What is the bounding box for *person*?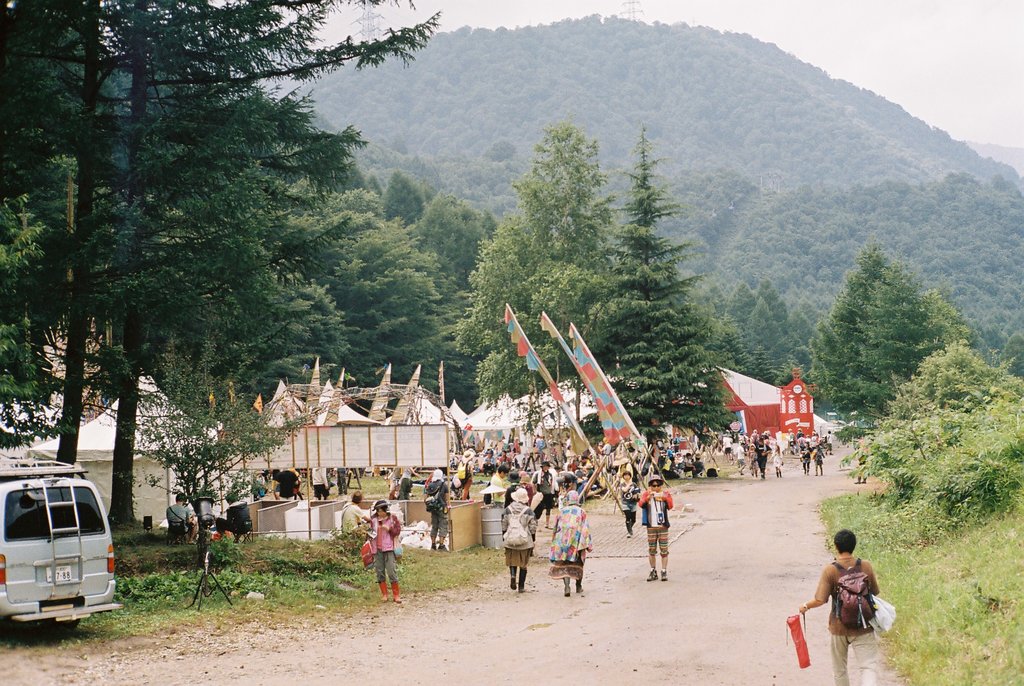
[362,495,401,600].
